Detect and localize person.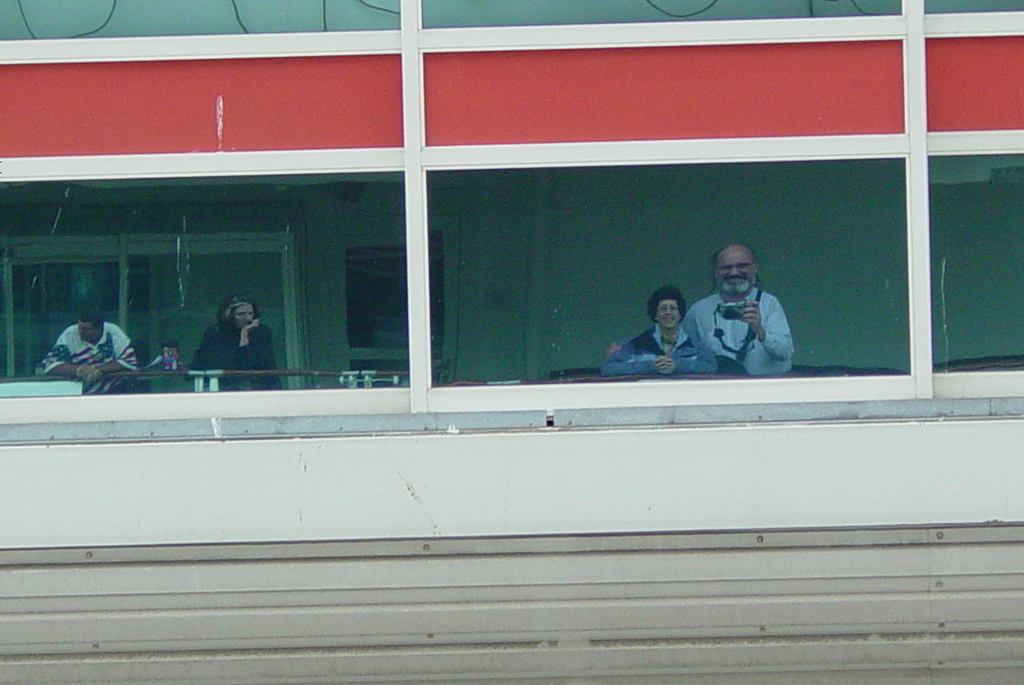
Localized at x1=177, y1=298, x2=280, y2=394.
